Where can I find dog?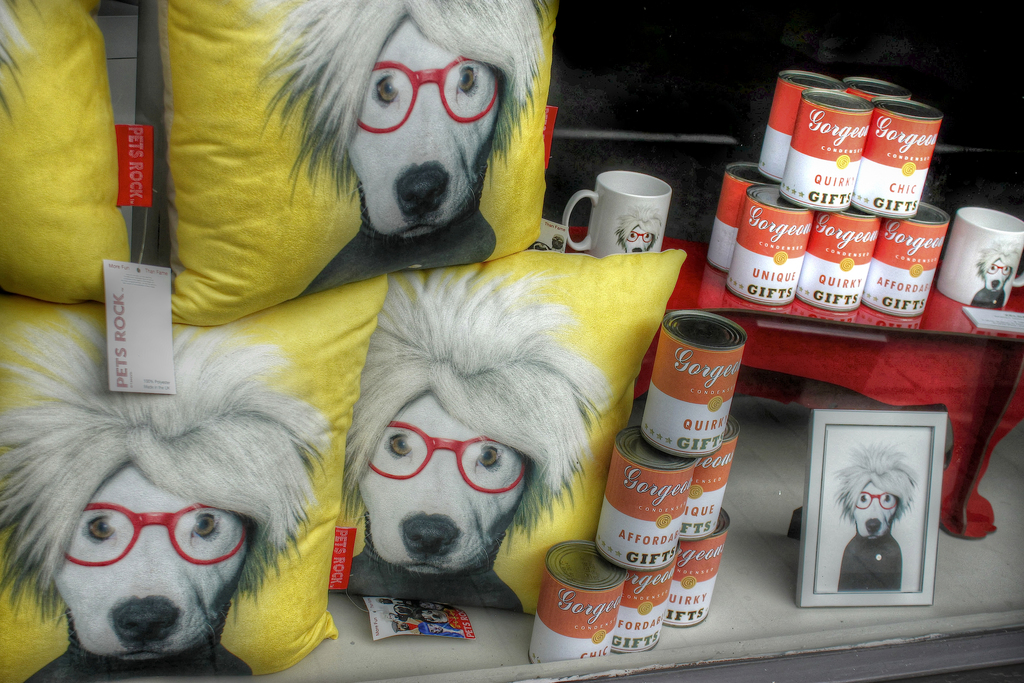
You can find it at <region>0, 0, 47, 122</region>.
